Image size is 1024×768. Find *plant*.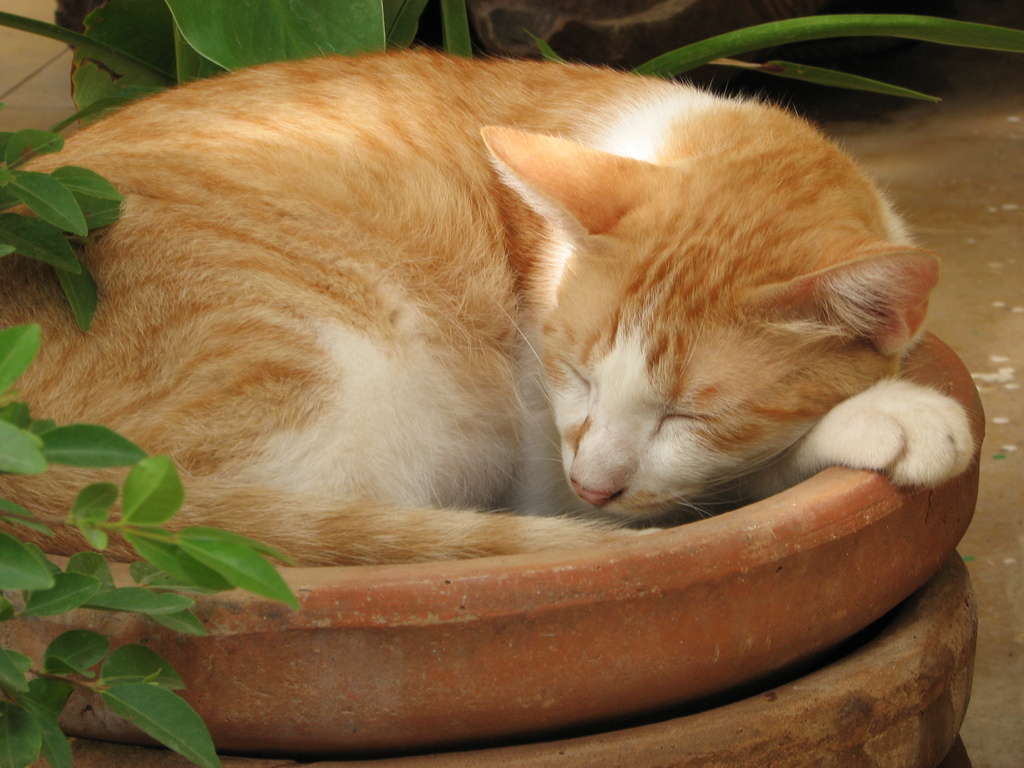
(left=0, top=0, right=1023, bottom=140).
